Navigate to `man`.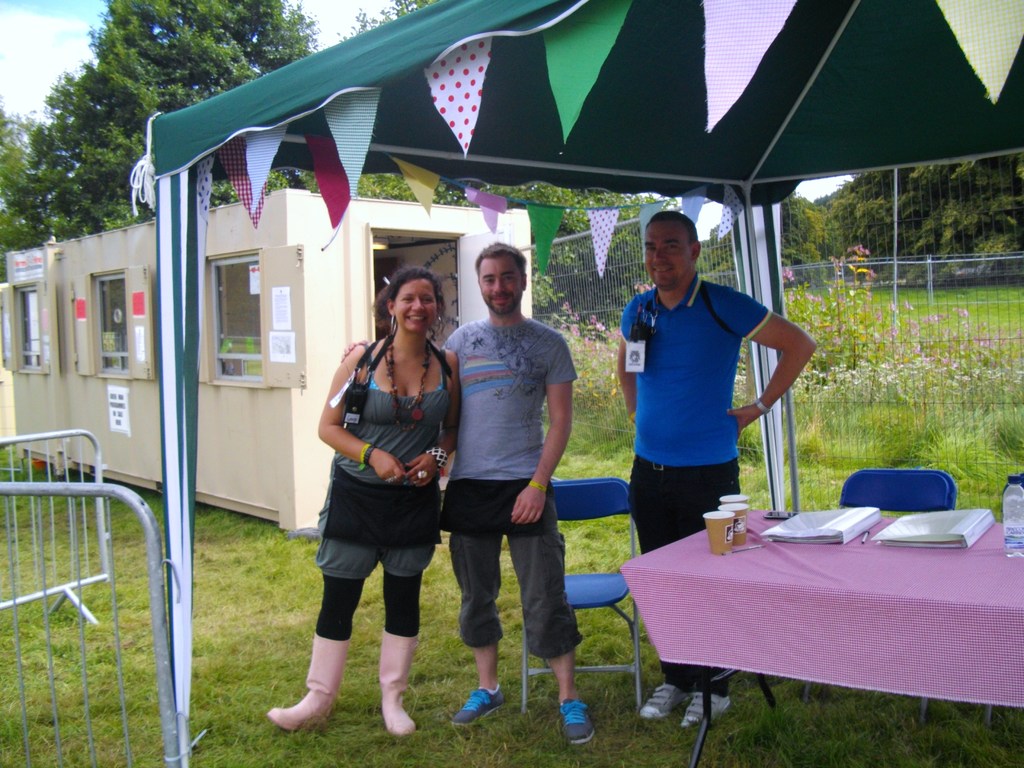
Navigation target: [left=618, top=211, right=817, bottom=735].
